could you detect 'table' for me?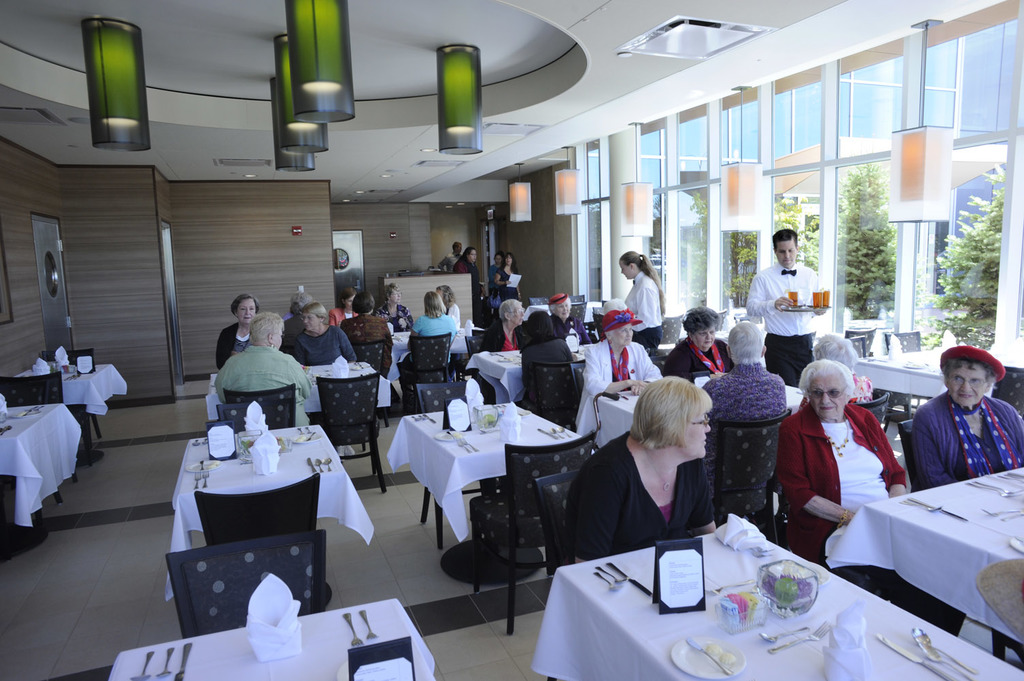
Detection result: bbox=(12, 366, 127, 464).
